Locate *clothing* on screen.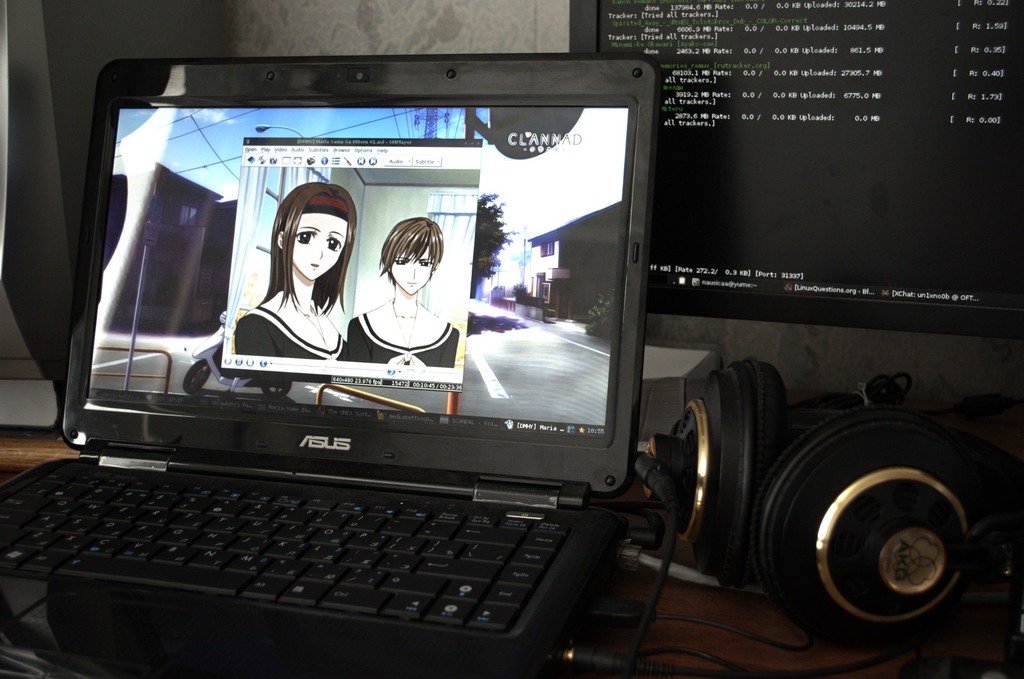
On screen at <bbox>229, 301, 348, 365</bbox>.
